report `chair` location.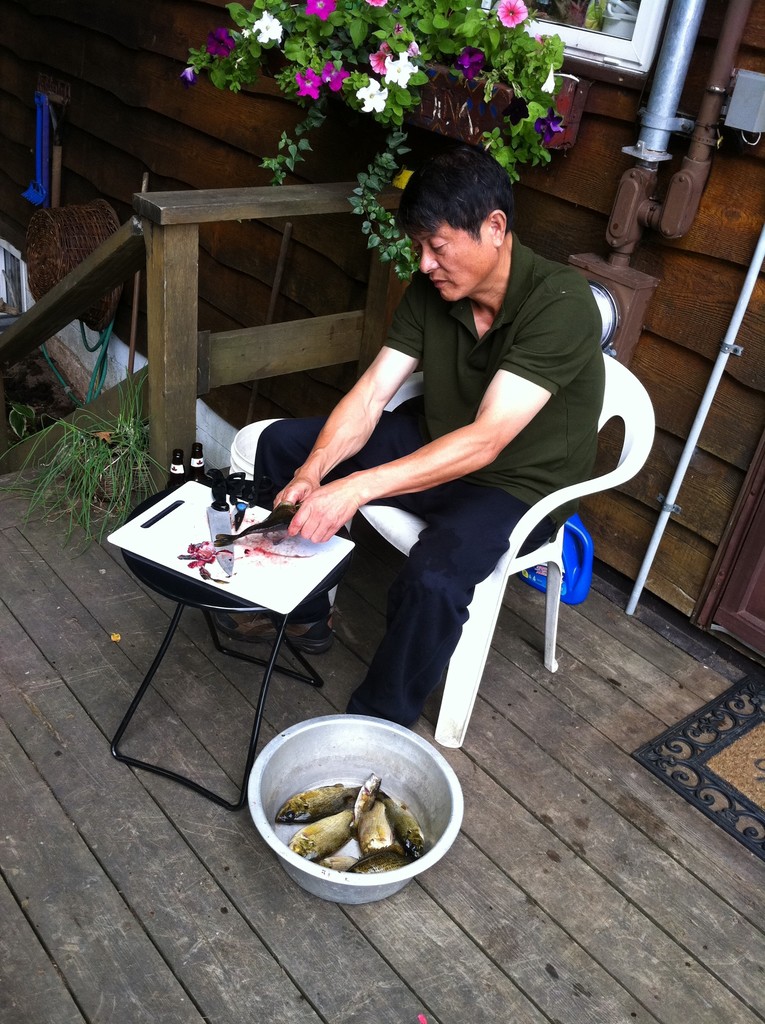
Report: detection(230, 355, 659, 753).
